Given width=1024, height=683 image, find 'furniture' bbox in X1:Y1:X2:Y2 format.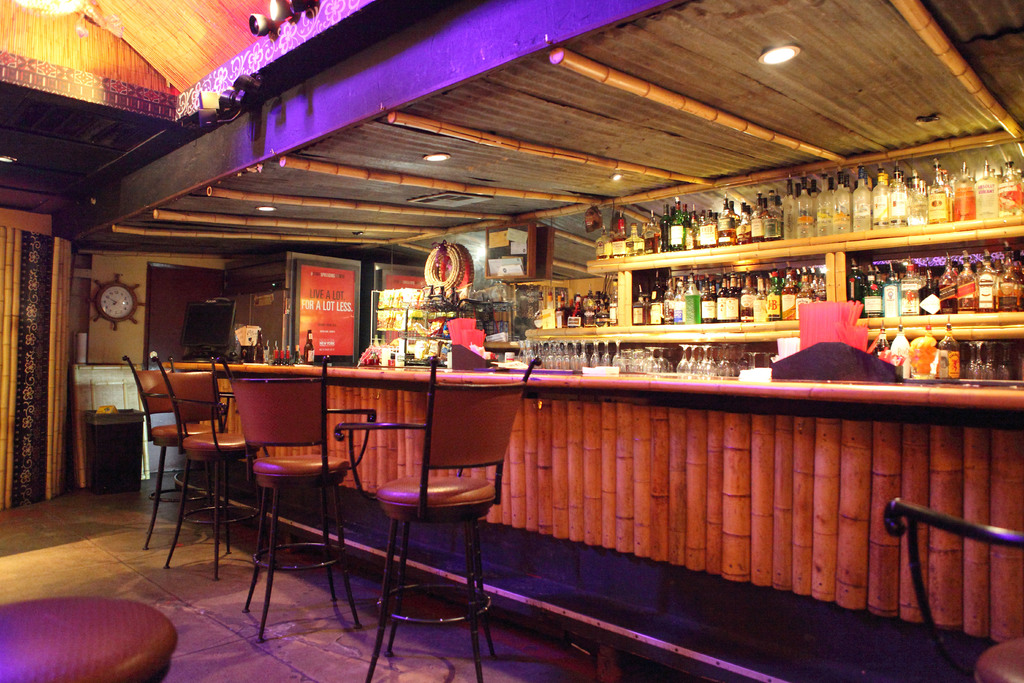
880:498:1023:682.
